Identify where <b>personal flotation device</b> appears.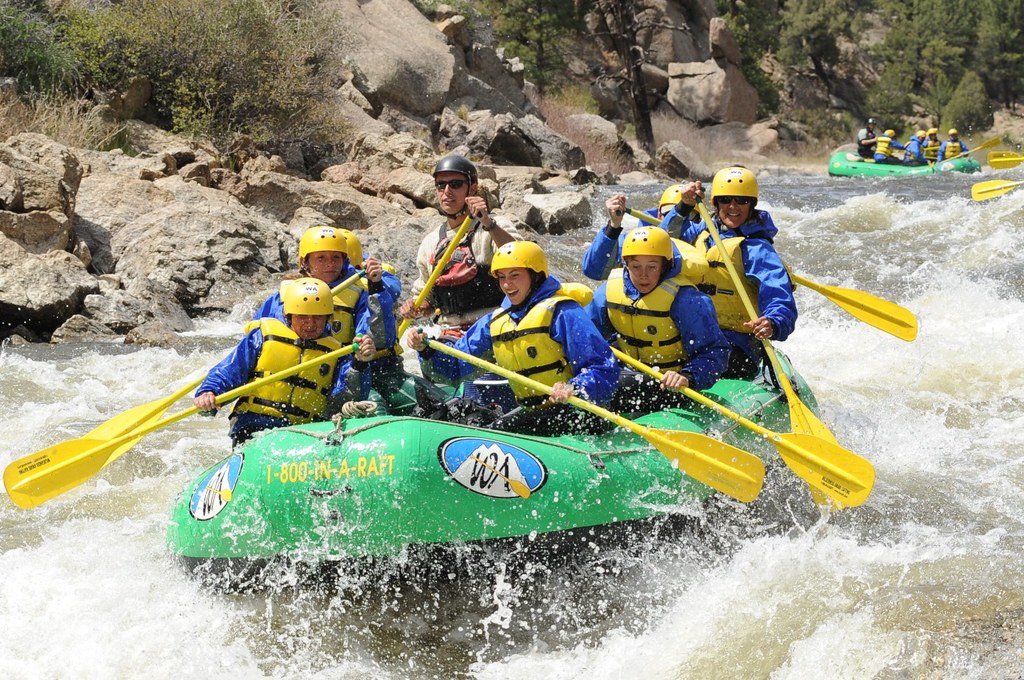
Appears at select_region(583, 199, 714, 282).
